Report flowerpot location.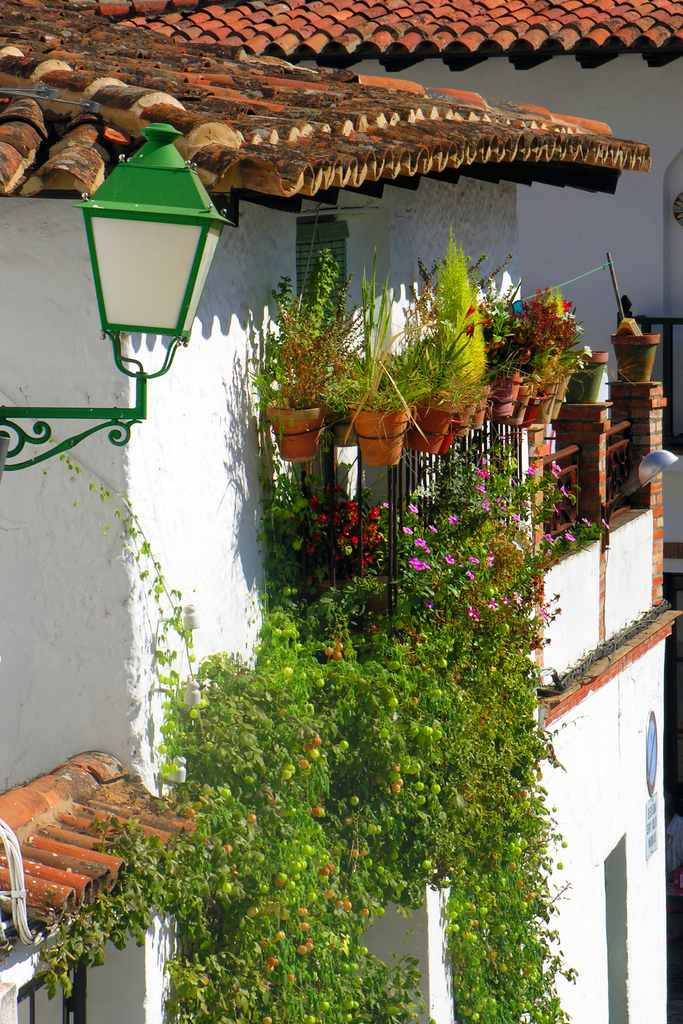
Report: 502, 371, 525, 419.
